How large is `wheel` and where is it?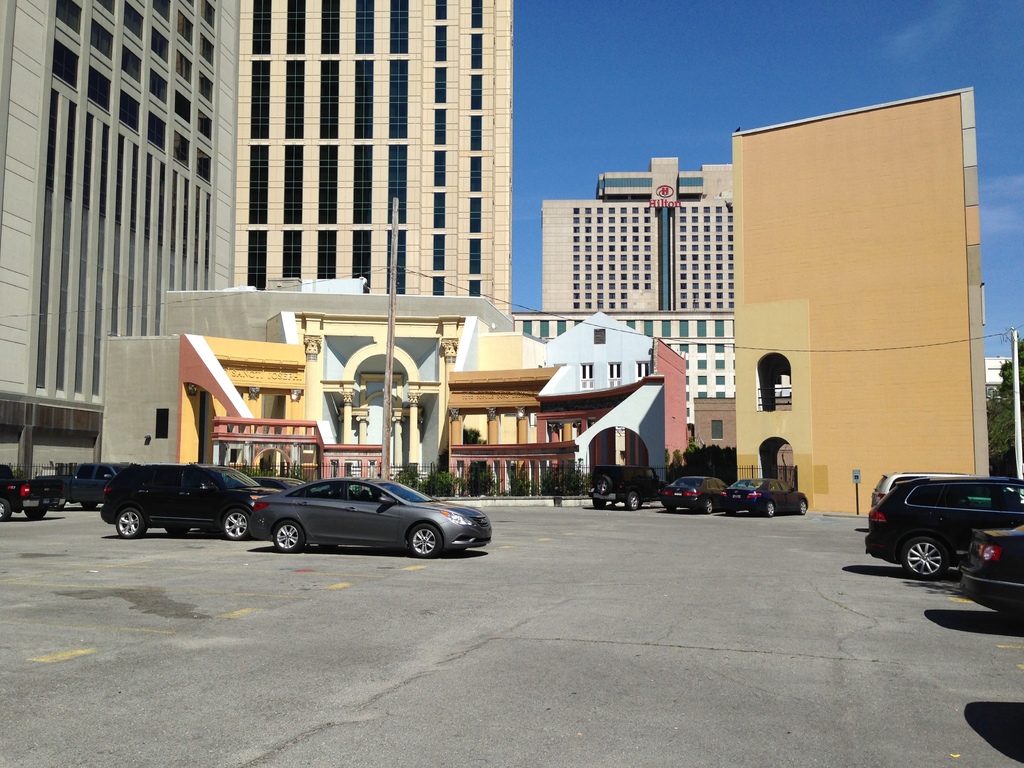
Bounding box: 25 508 41 520.
